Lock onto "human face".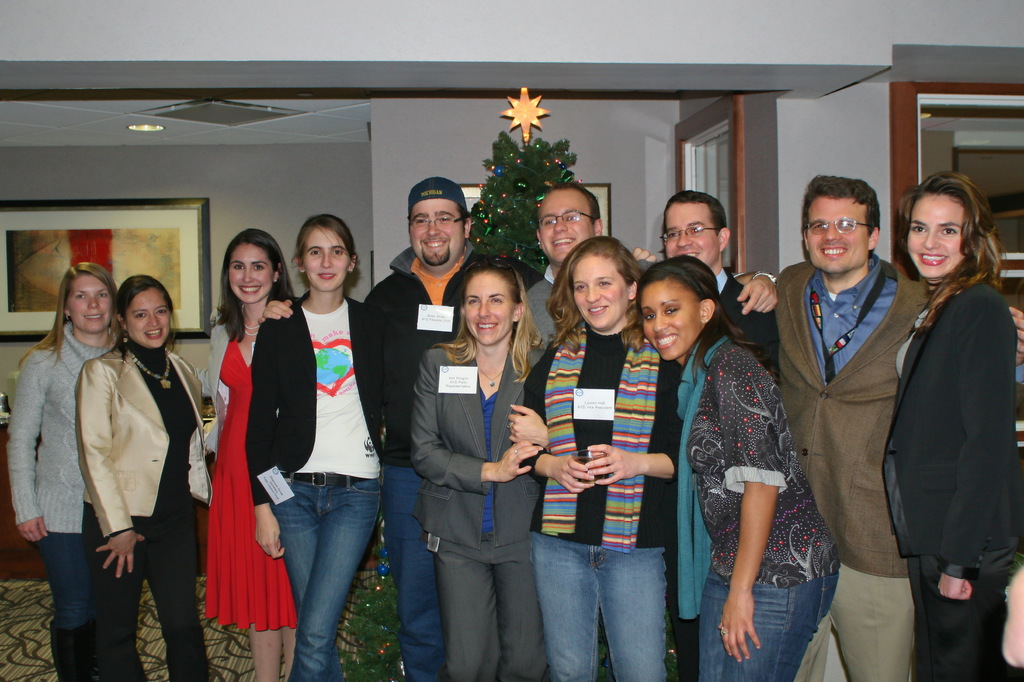
Locked: <region>125, 288, 170, 346</region>.
